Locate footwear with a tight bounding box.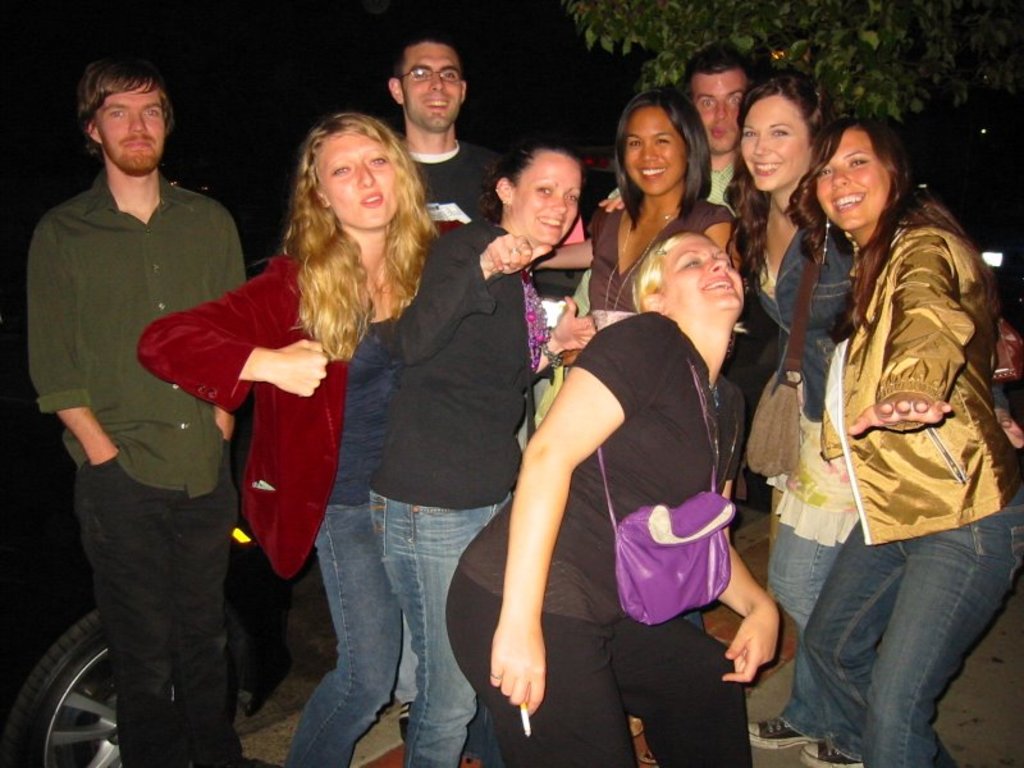
<bbox>401, 700, 419, 745</bbox>.
